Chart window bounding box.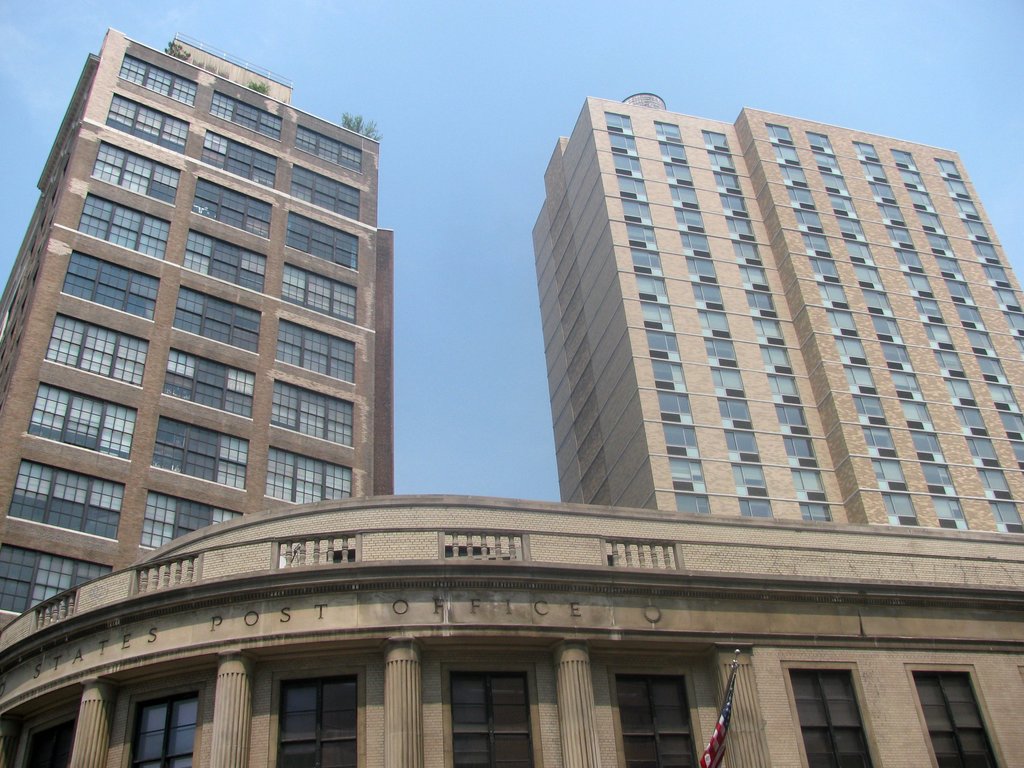
Charted: detection(864, 182, 894, 204).
